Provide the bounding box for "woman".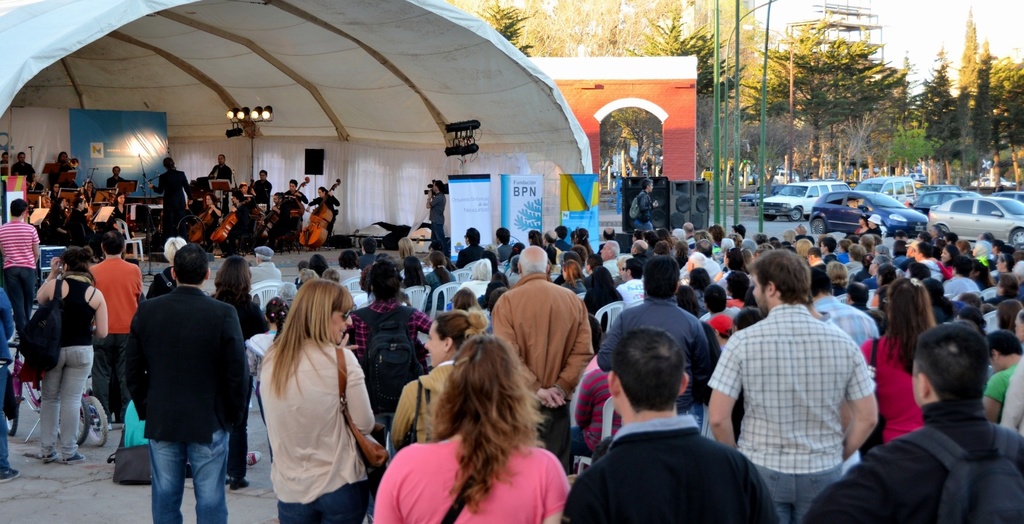
BBox(388, 312, 490, 458).
